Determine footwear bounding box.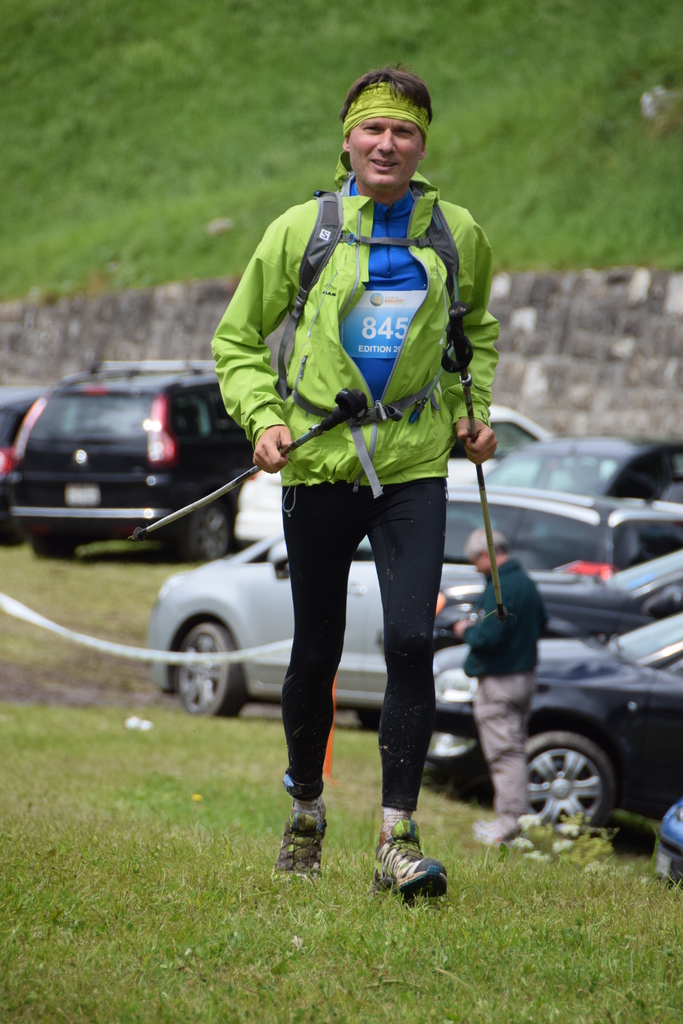
Determined: (277, 787, 340, 876).
